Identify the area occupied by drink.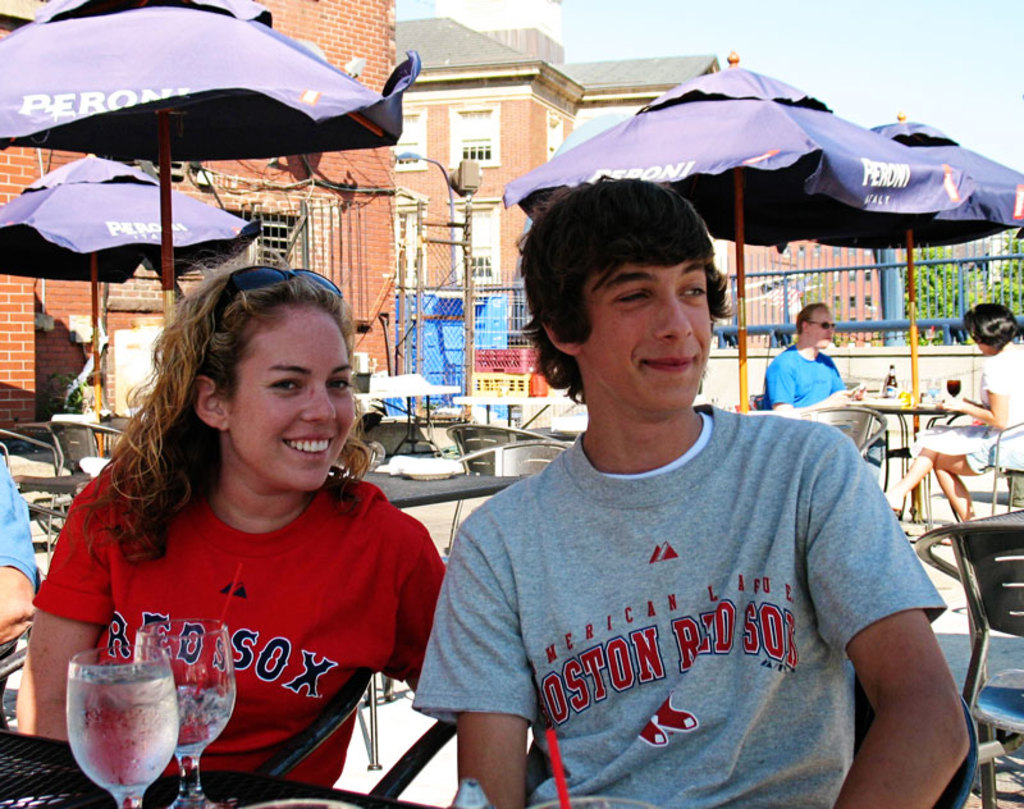
Area: crop(61, 654, 191, 808).
